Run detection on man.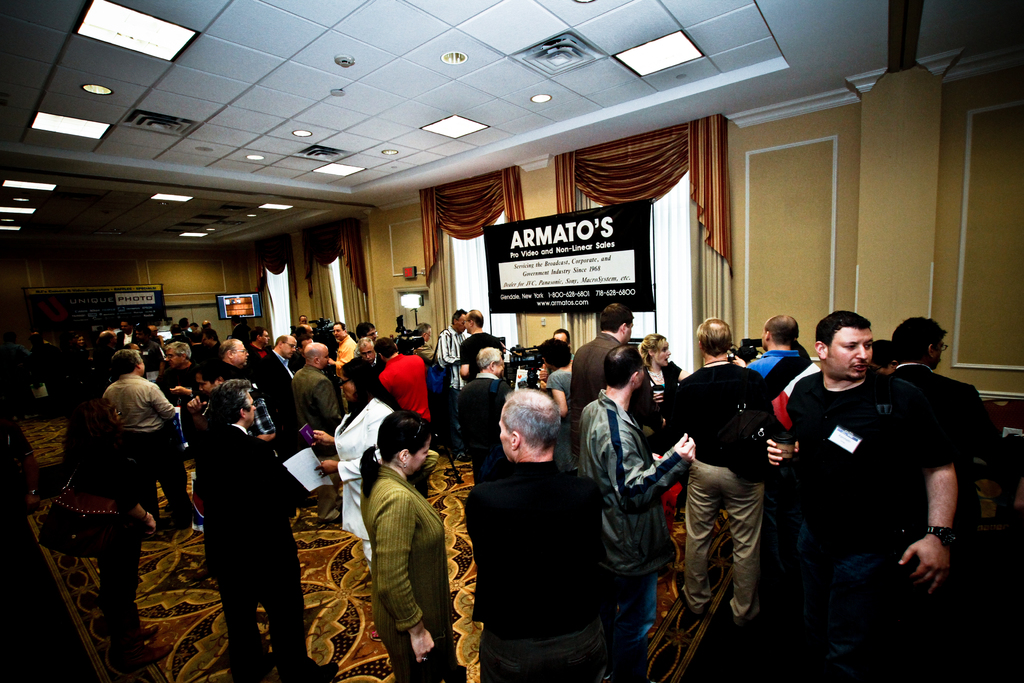
Result: (95,330,121,363).
